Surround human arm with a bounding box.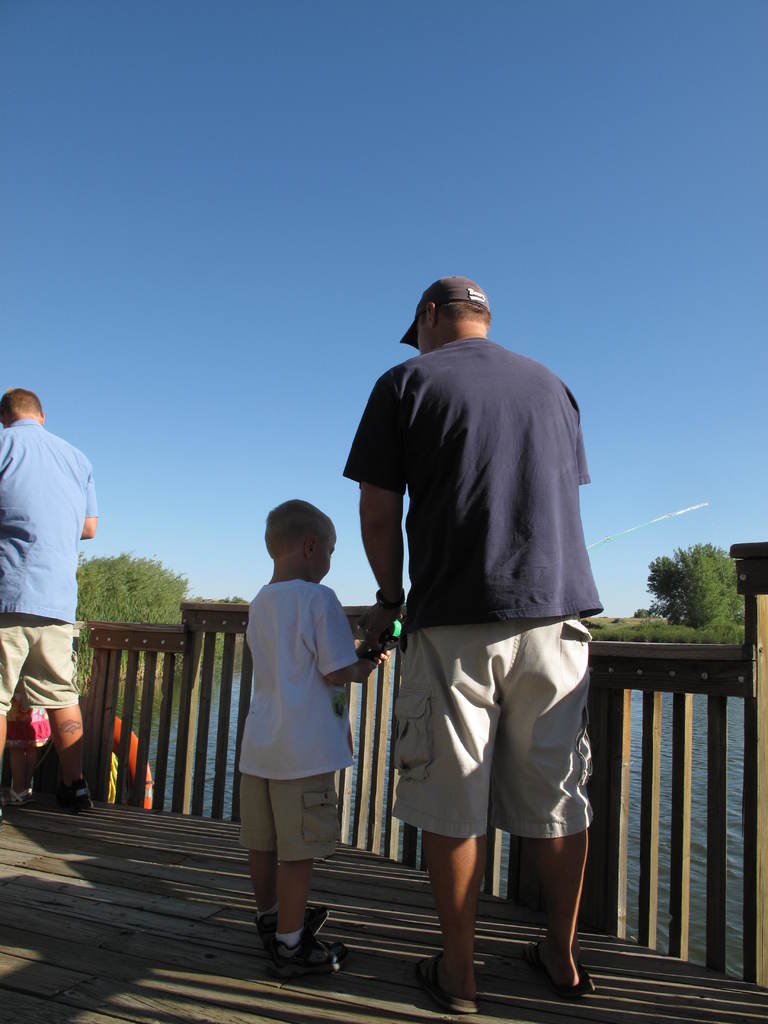
[left=357, top=373, right=406, bottom=647].
